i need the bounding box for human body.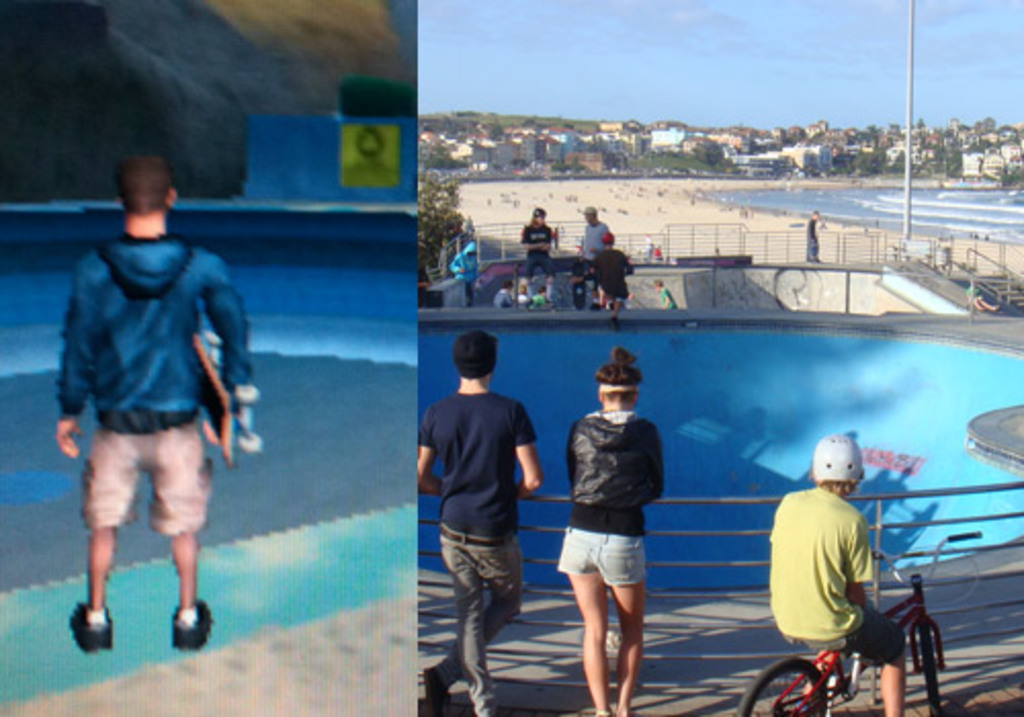
Here it is: <region>53, 158, 254, 678</region>.
